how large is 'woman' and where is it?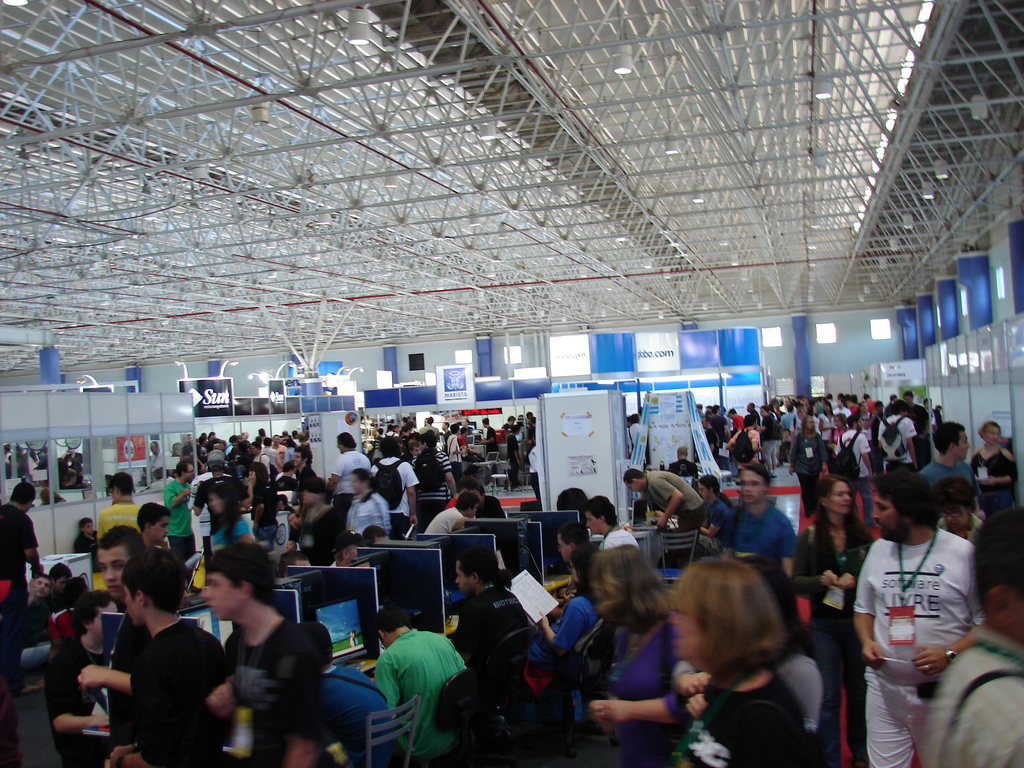
Bounding box: <bbox>668, 556, 801, 767</bbox>.
